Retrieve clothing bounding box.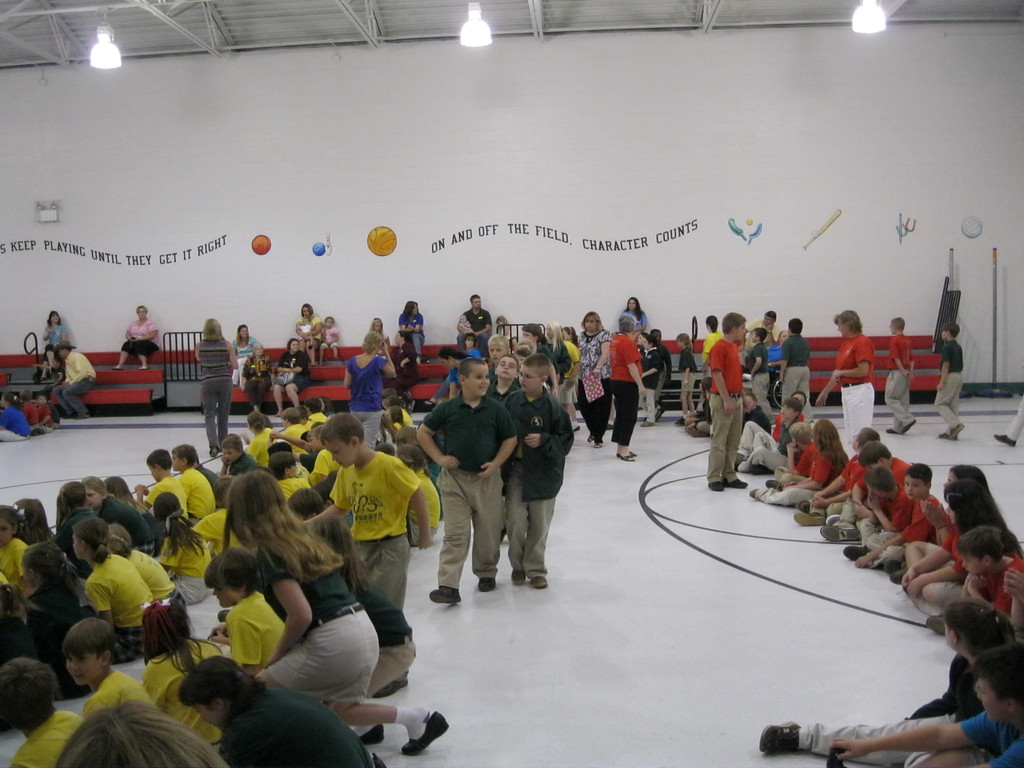
Bounding box: {"x1": 454, "y1": 305, "x2": 492, "y2": 355}.
